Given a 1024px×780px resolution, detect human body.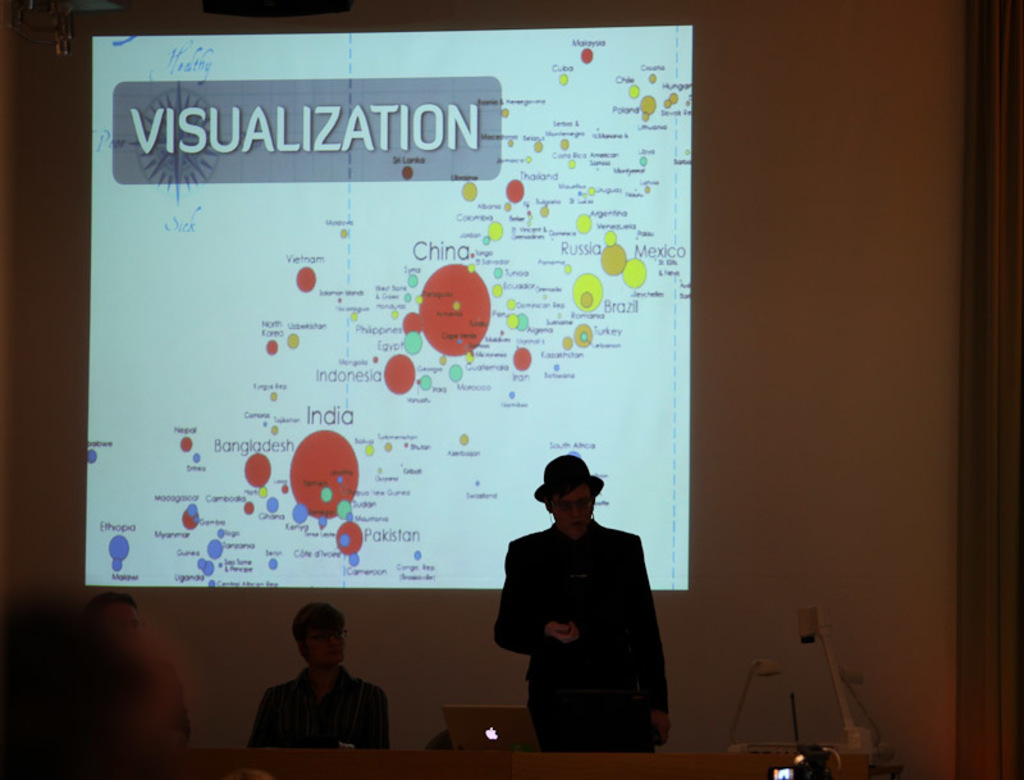
(489, 457, 668, 763).
